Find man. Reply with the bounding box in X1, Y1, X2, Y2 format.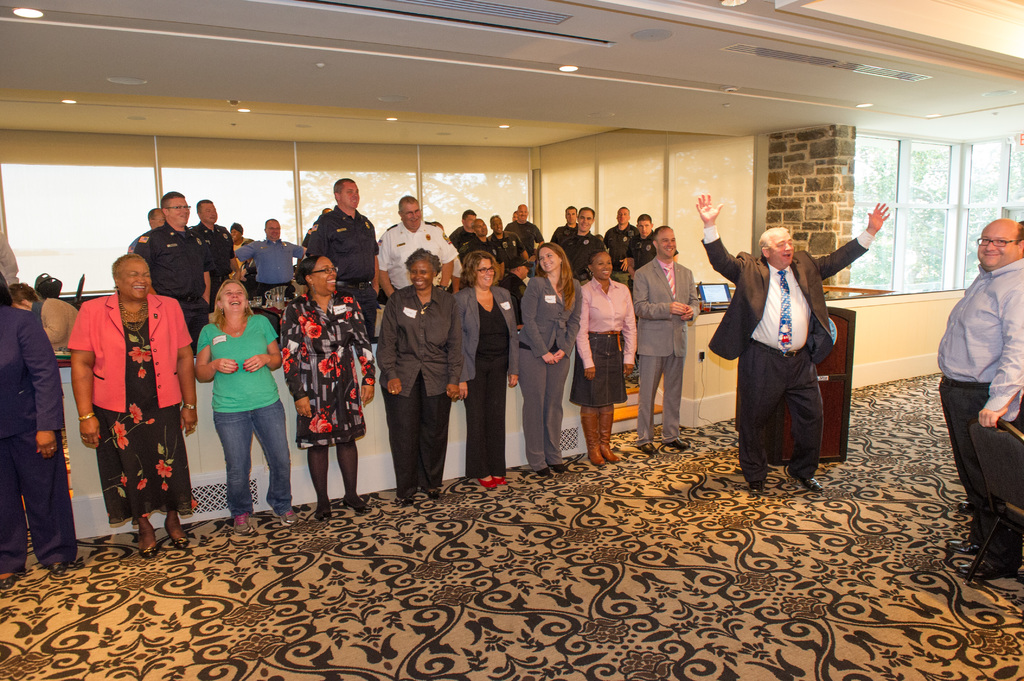
490, 209, 528, 257.
